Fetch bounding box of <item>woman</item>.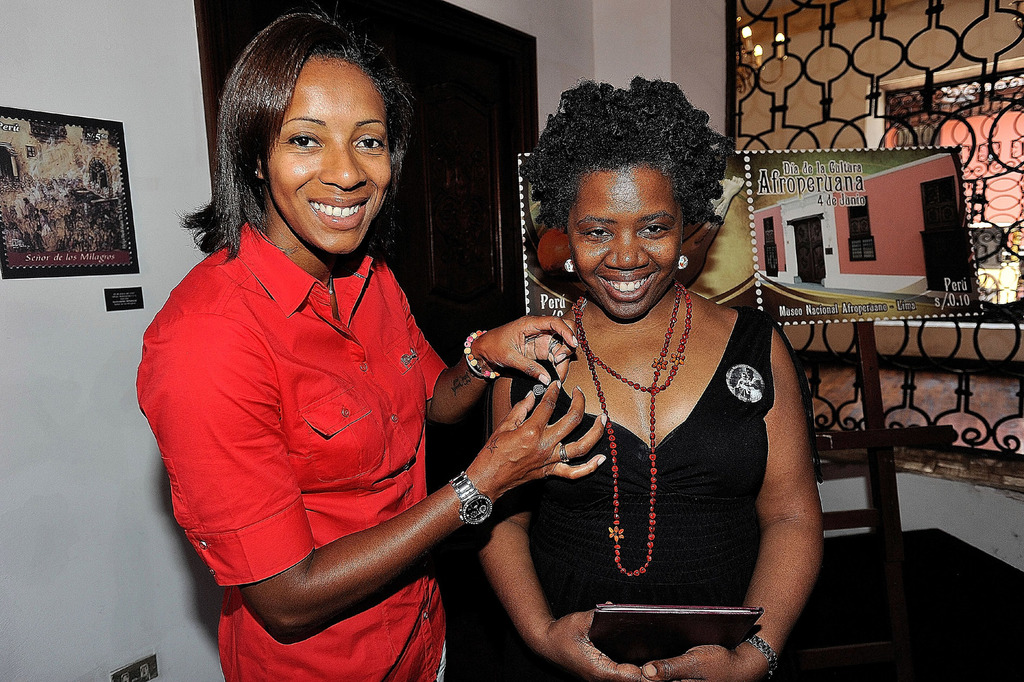
Bbox: (left=477, top=71, right=824, bottom=681).
